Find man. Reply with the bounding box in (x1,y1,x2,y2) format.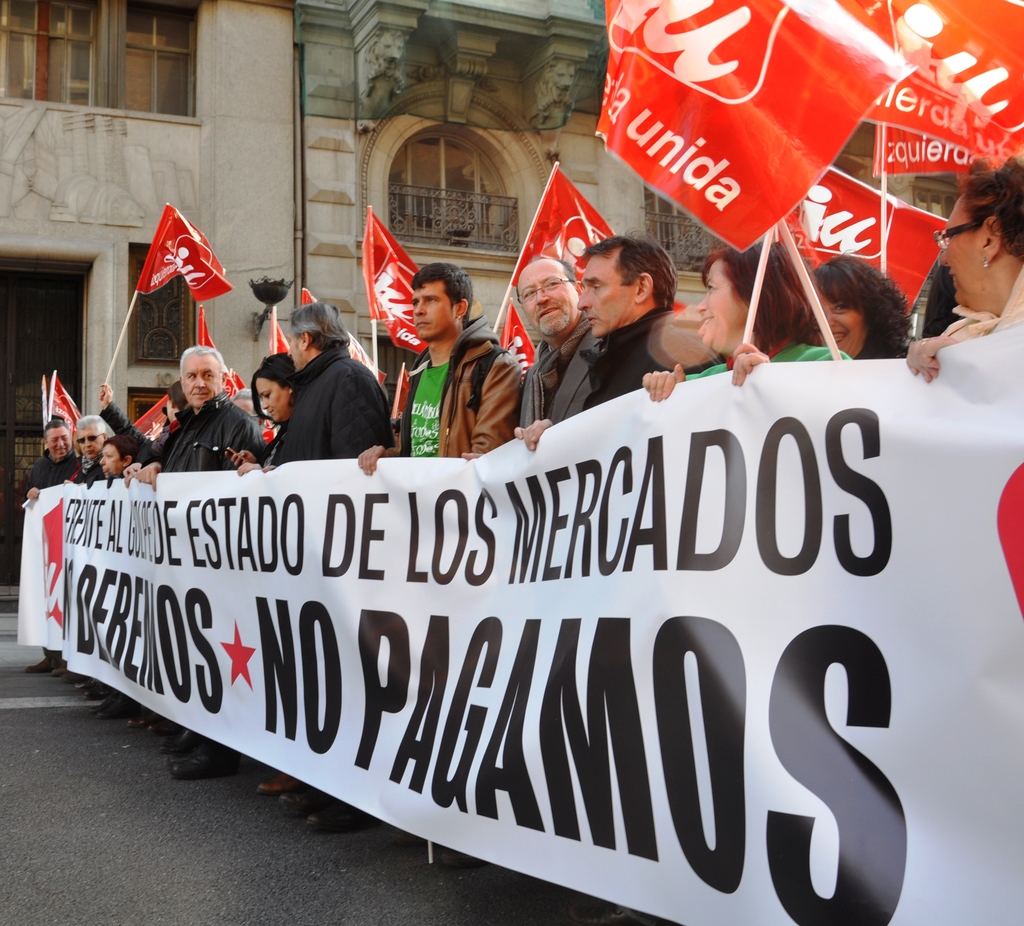
(122,346,270,779).
